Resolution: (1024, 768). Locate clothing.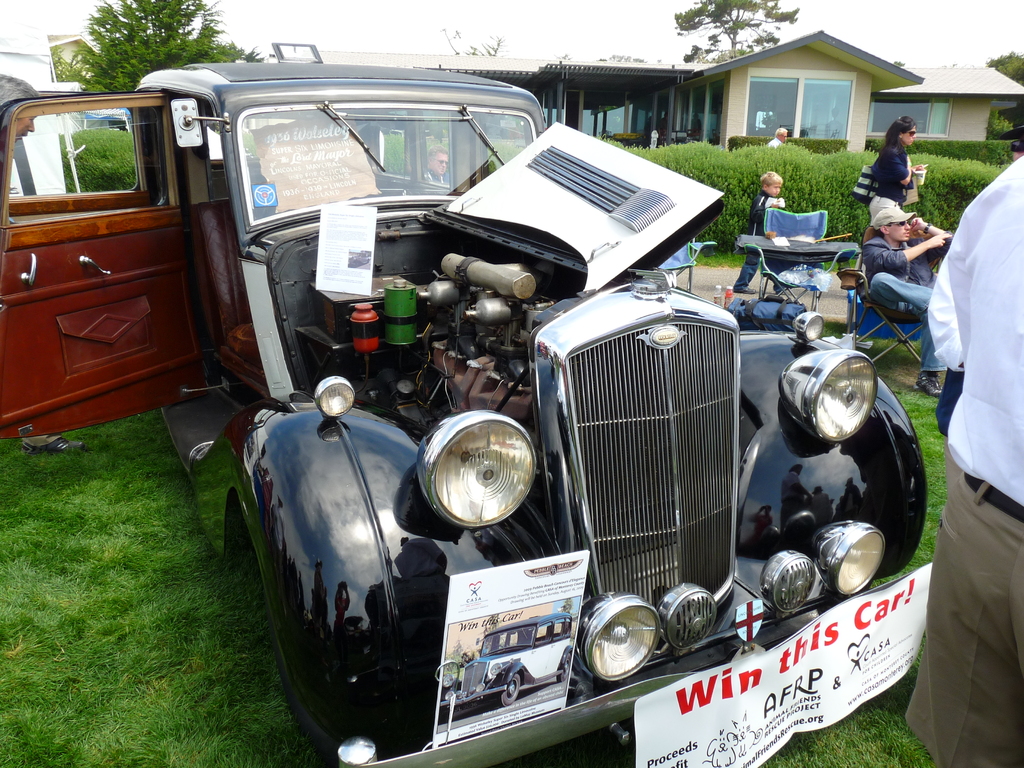
bbox=(871, 140, 913, 204).
